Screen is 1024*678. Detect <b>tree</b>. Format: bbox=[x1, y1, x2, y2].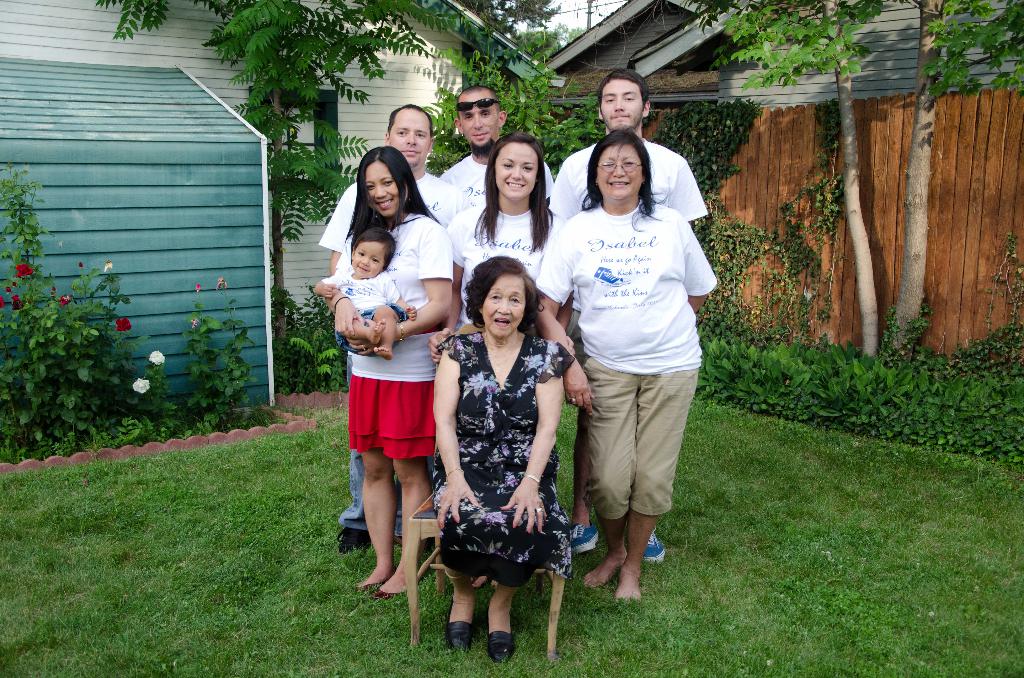
bbox=[89, 0, 474, 348].
